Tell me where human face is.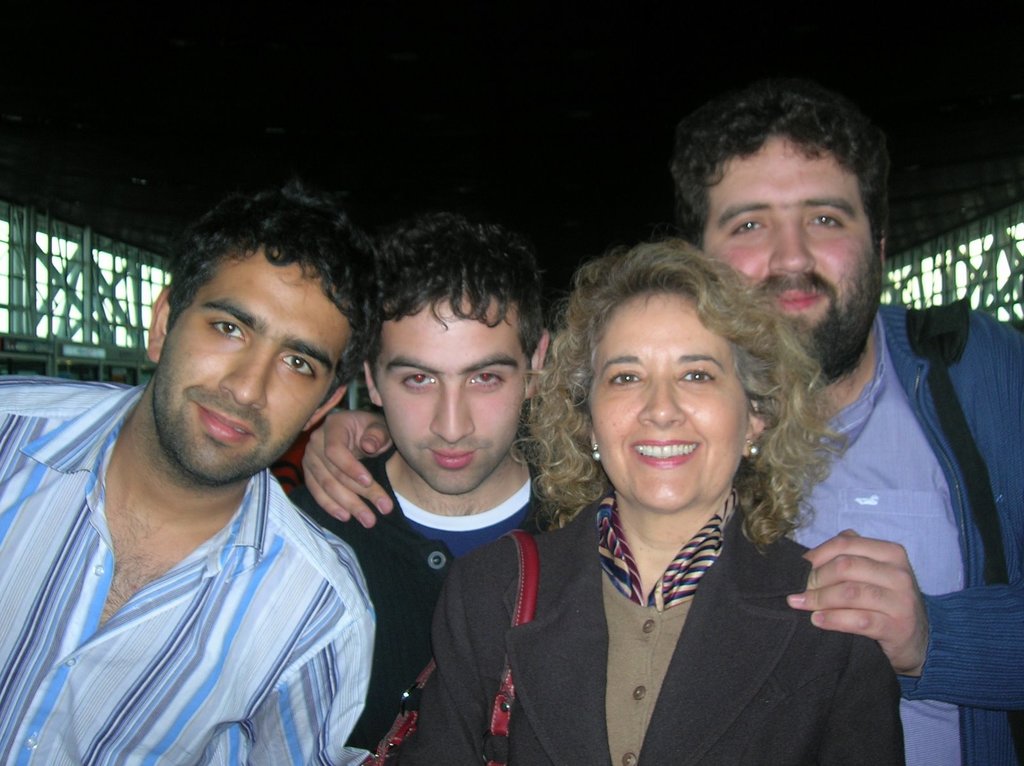
human face is at <region>373, 289, 524, 495</region>.
